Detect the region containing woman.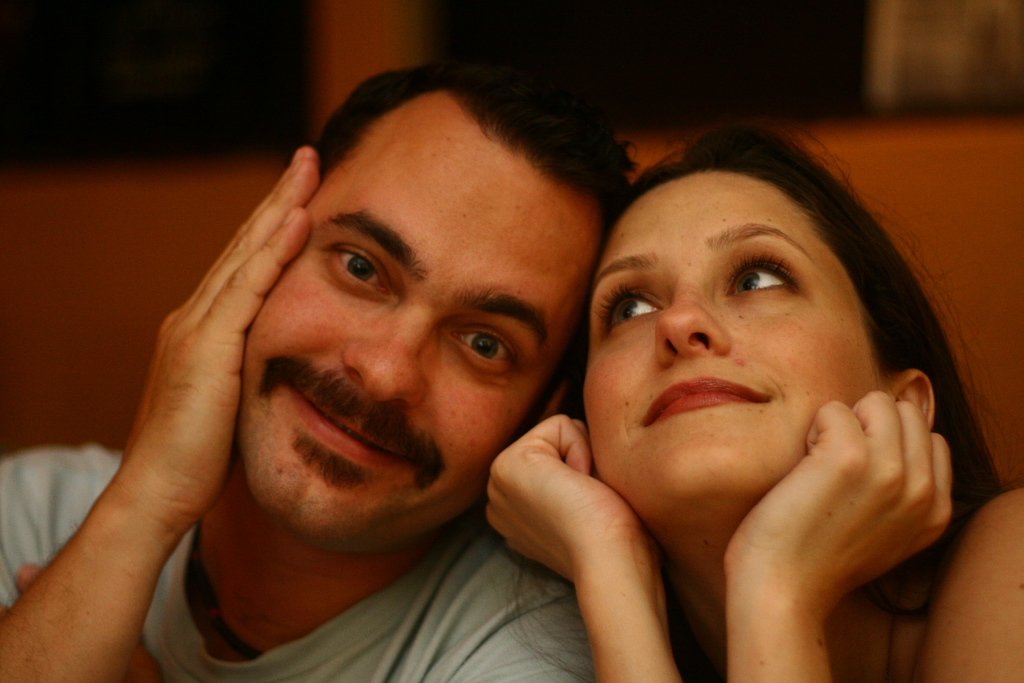
pyautogui.locateOnScreen(480, 113, 1023, 682).
